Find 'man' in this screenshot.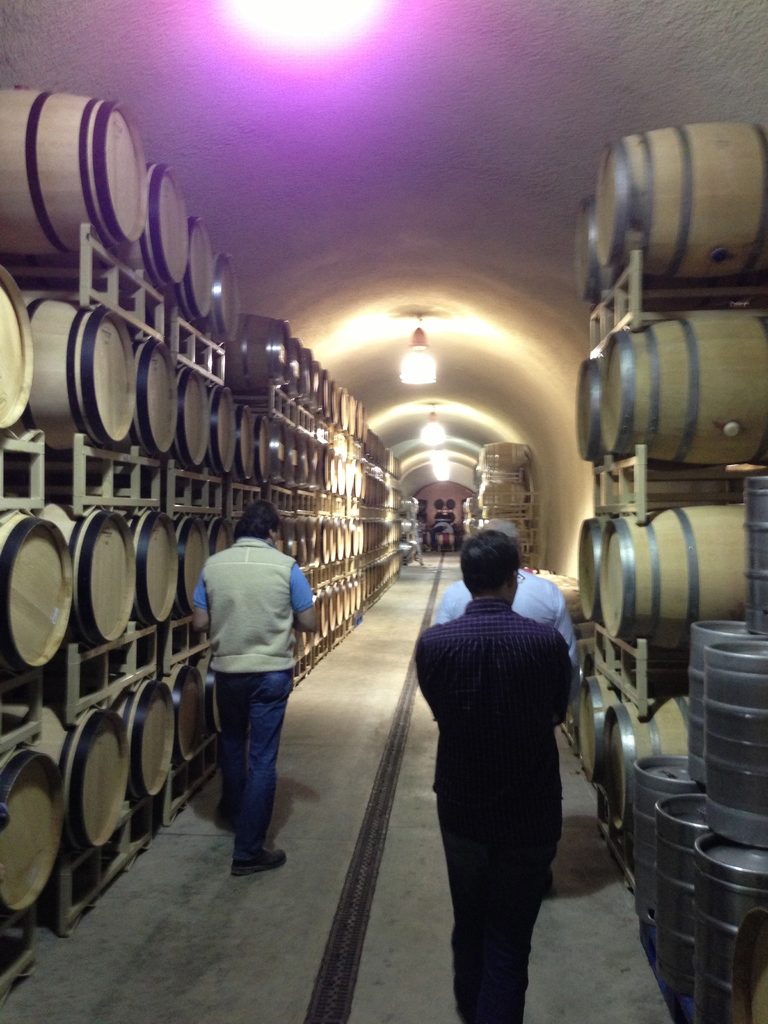
The bounding box for 'man' is 180, 518, 316, 881.
